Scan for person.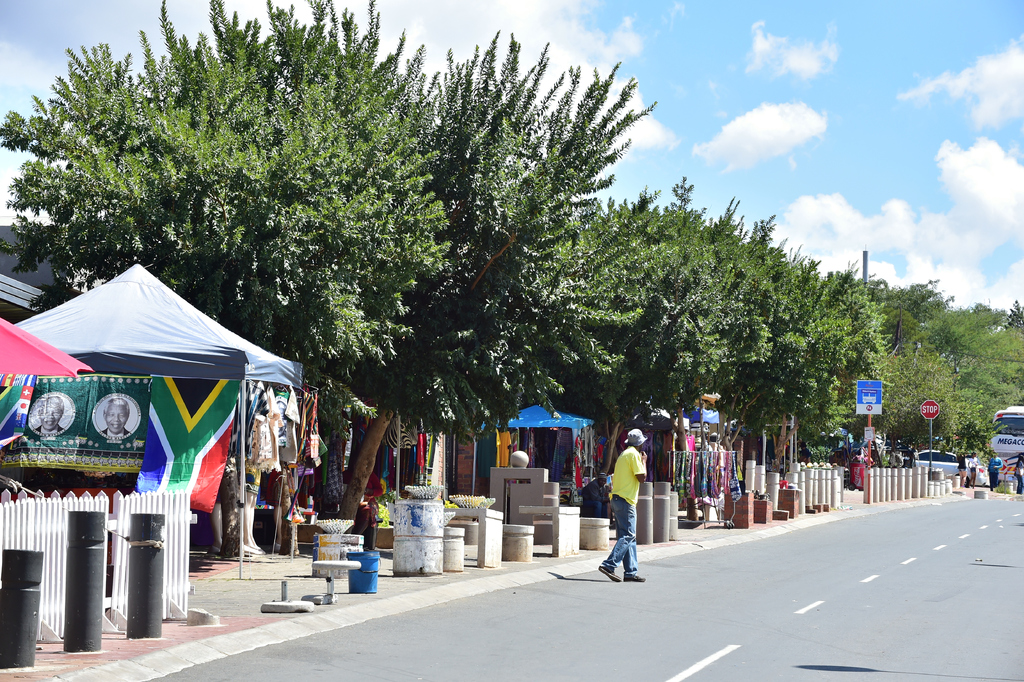
Scan result: [left=958, top=447, right=967, bottom=484].
